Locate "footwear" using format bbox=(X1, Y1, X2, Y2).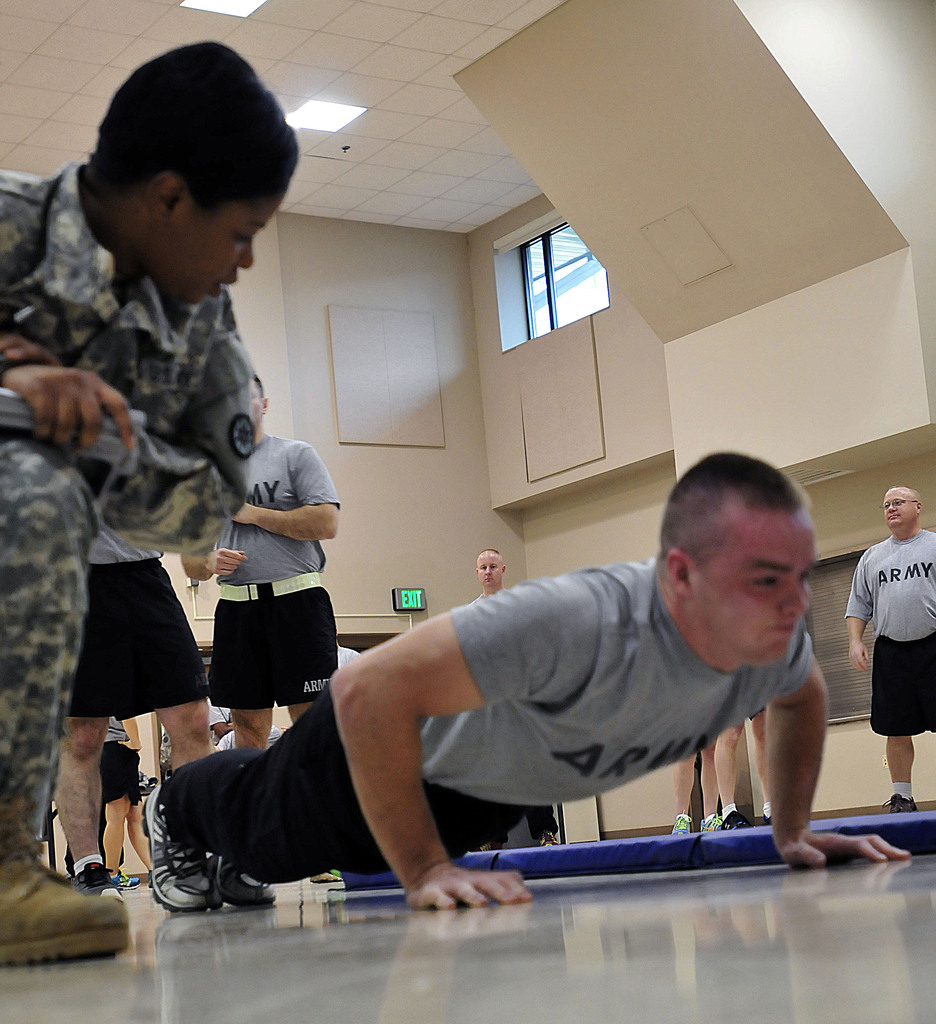
bbox=(880, 790, 925, 822).
